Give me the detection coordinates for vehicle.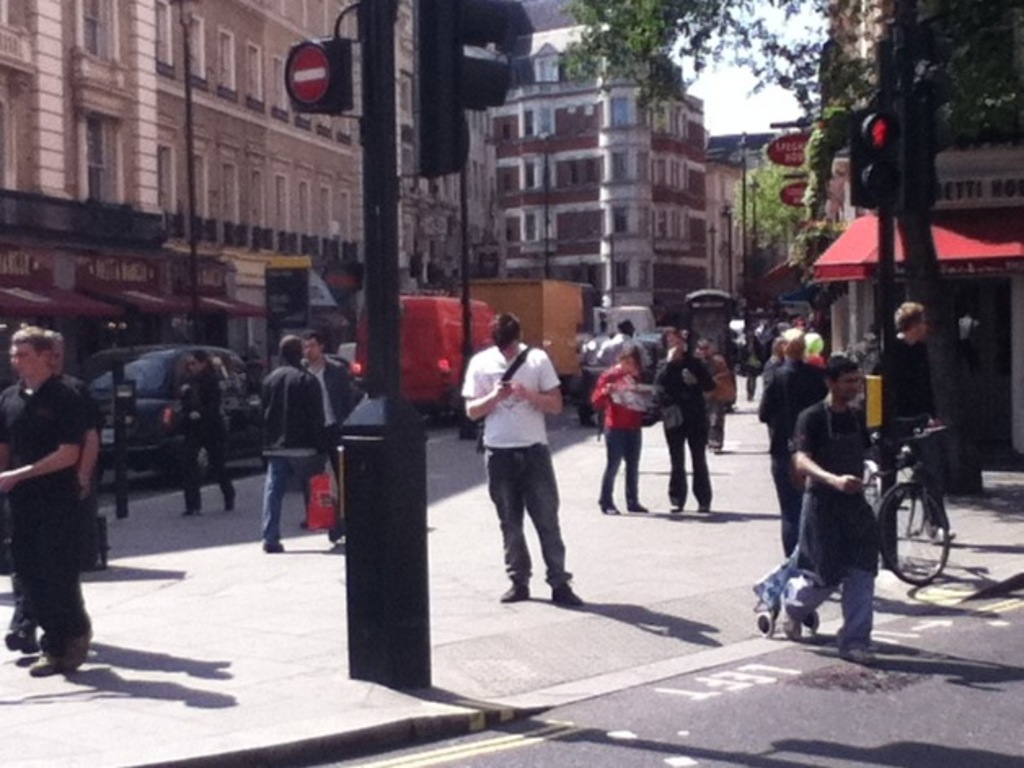
351 289 497 422.
